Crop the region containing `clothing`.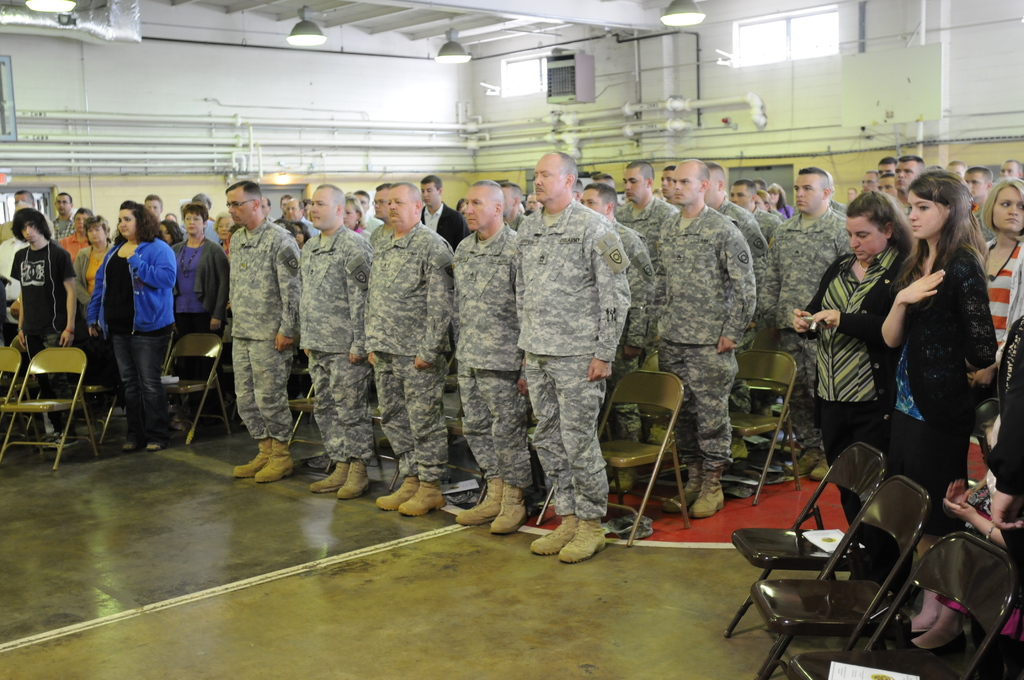
Crop region: locate(650, 208, 752, 469).
